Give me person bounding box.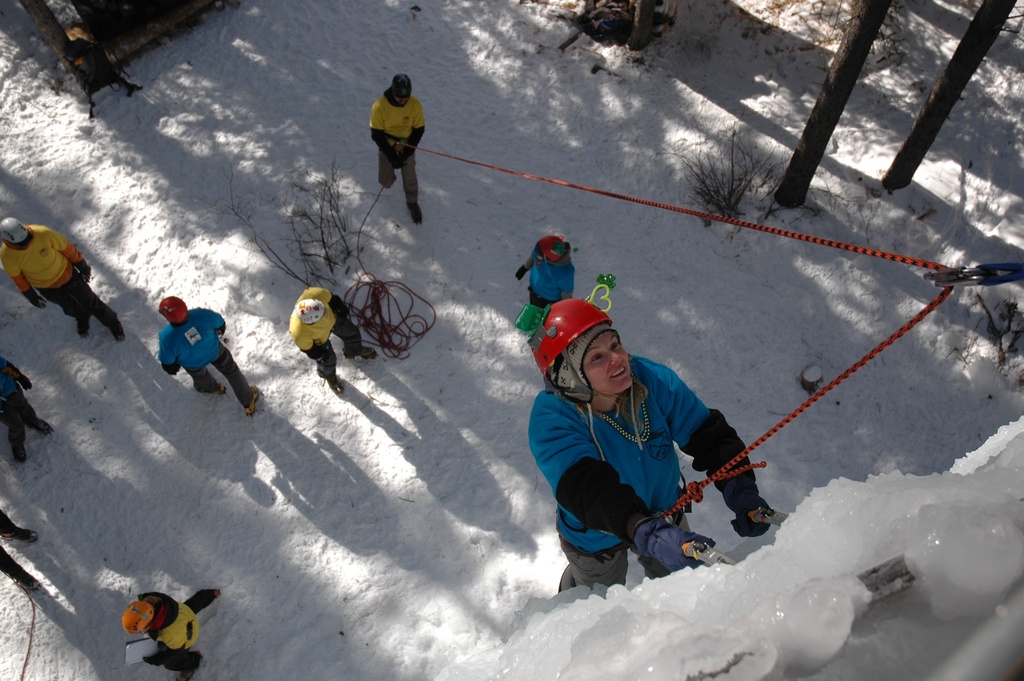
(x1=0, y1=219, x2=124, y2=341).
